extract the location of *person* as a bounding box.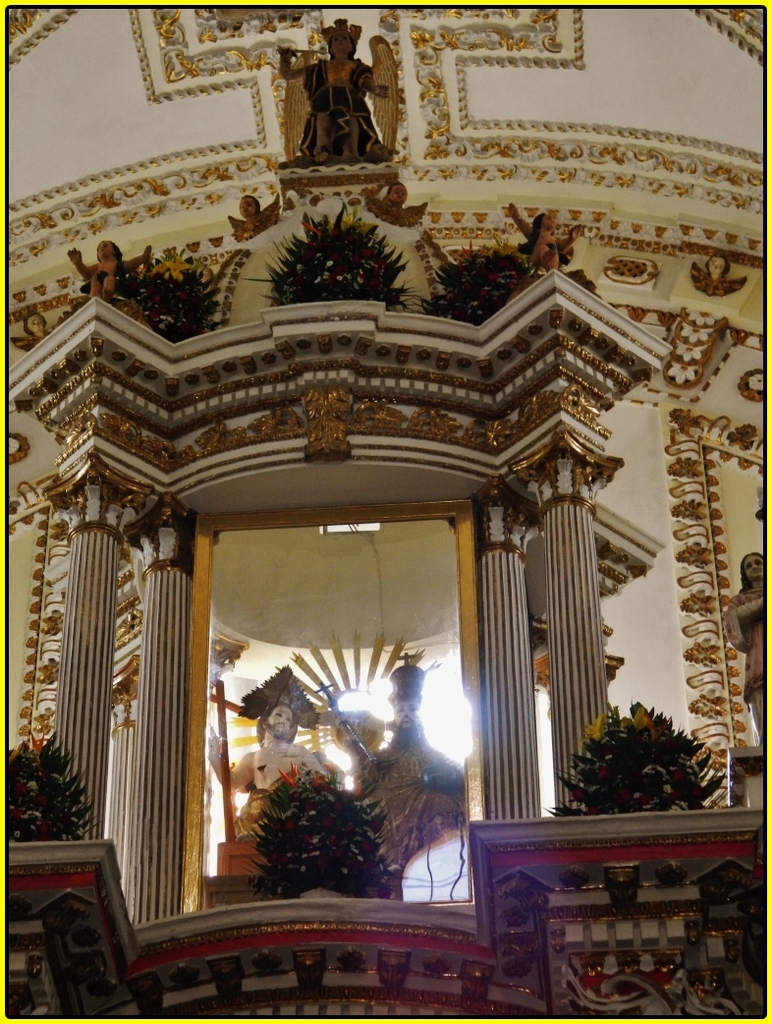
box(724, 552, 764, 738).
